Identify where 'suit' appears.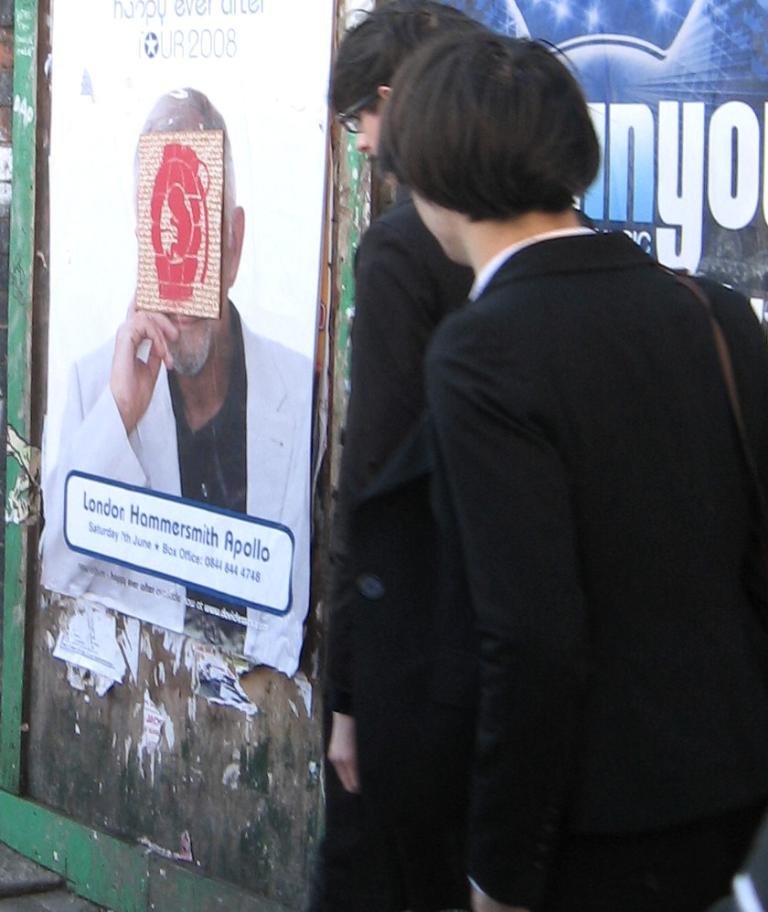
Appears at crop(426, 225, 763, 911).
